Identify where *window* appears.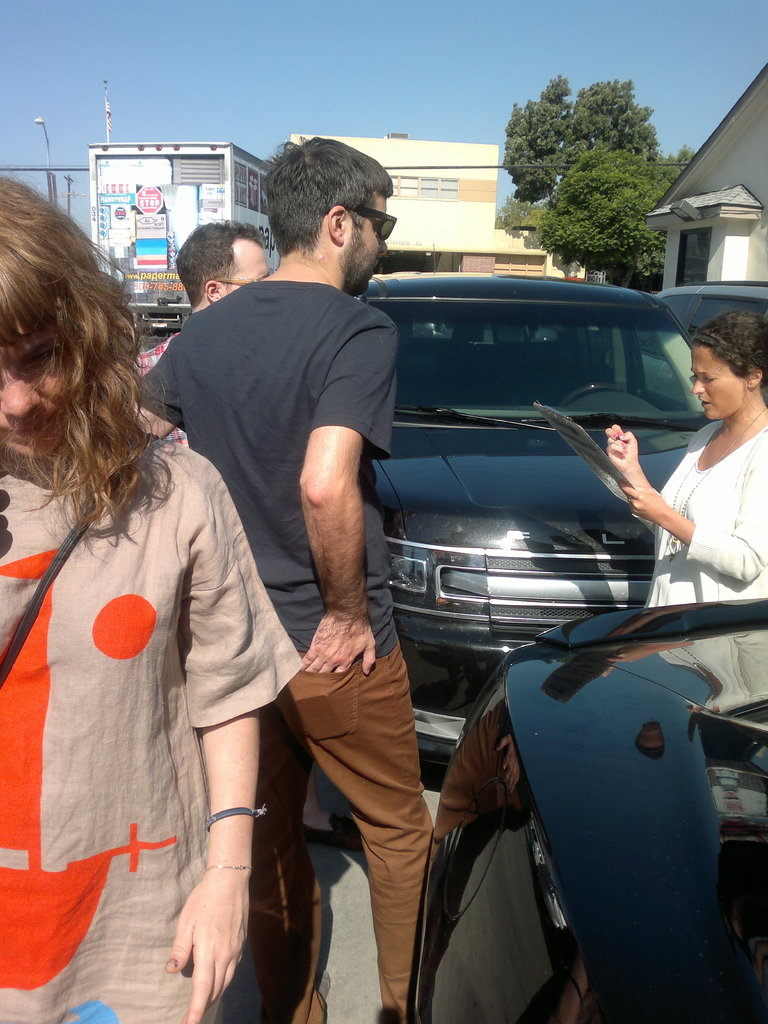
Appears at [387, 173, 461, 203].
